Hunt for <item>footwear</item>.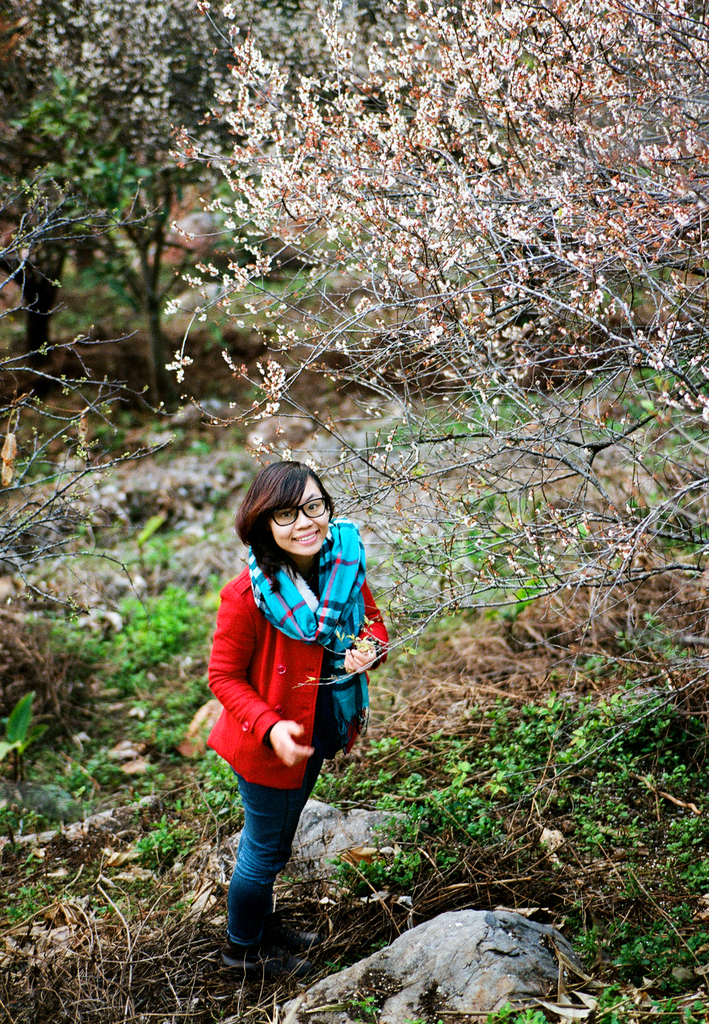
Hunted down at bbox(214, 929, 280, 981).
